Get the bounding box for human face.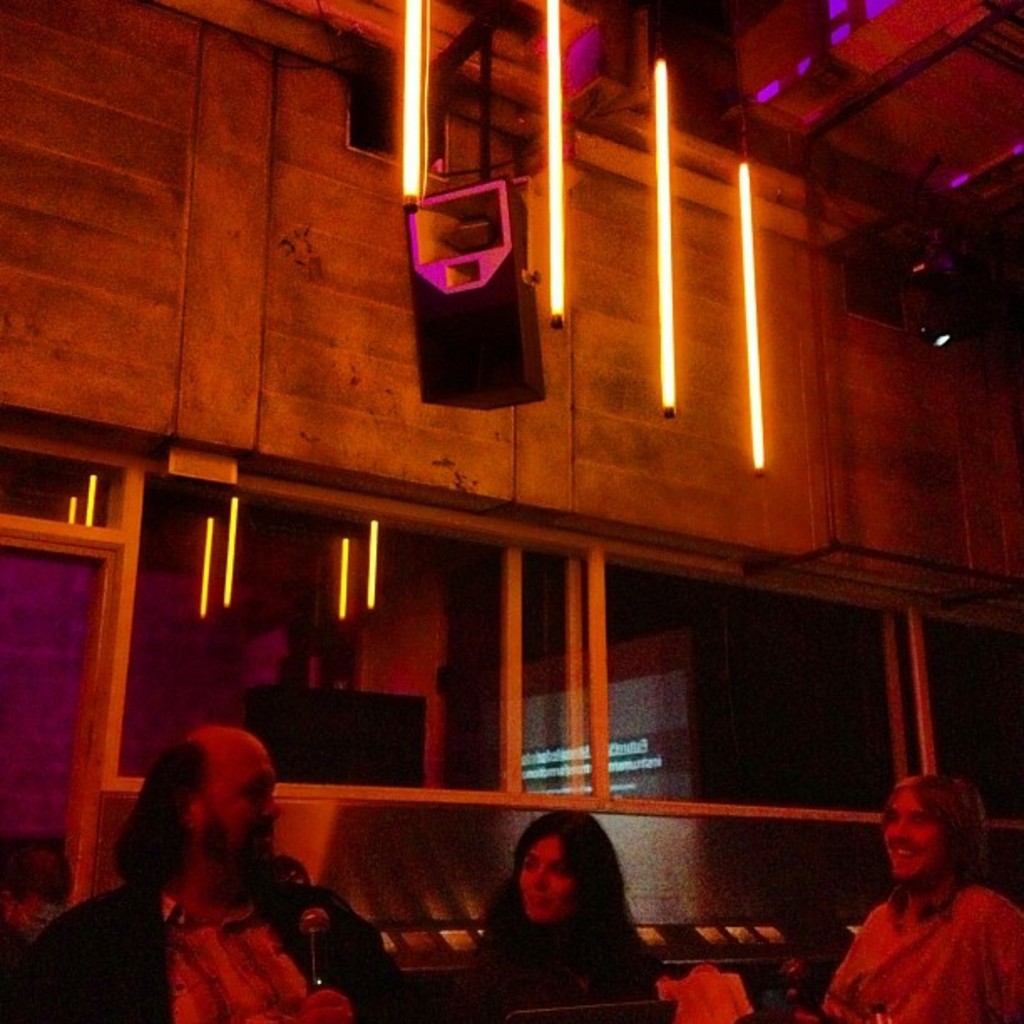
detection(517, 837, 577, 925).
